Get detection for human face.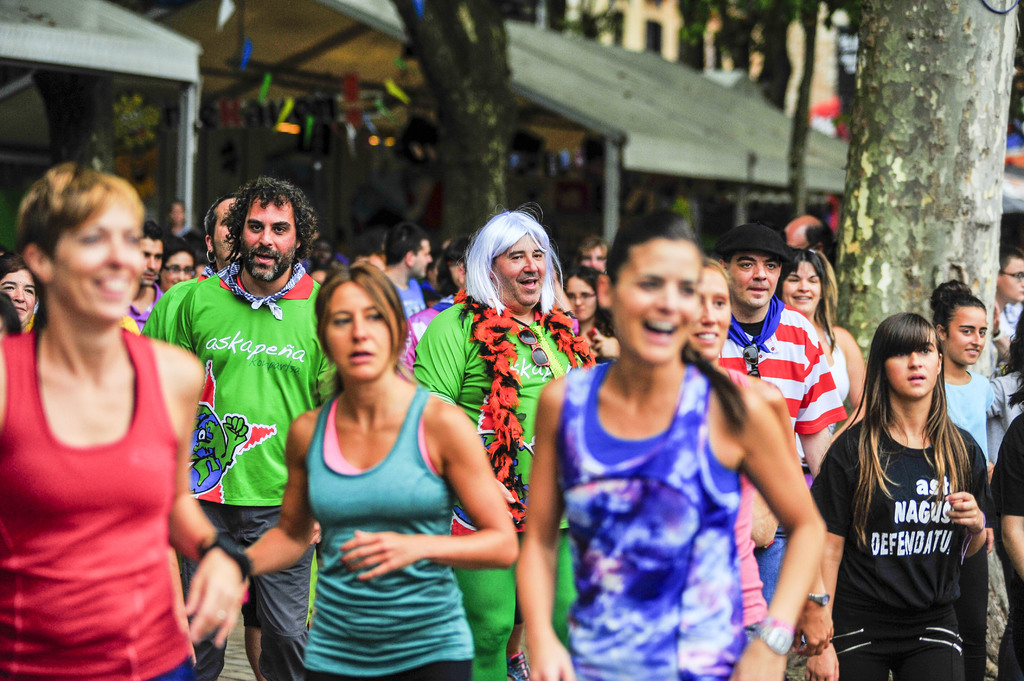
Detection: bbox=(415, 239, 431, 275).
